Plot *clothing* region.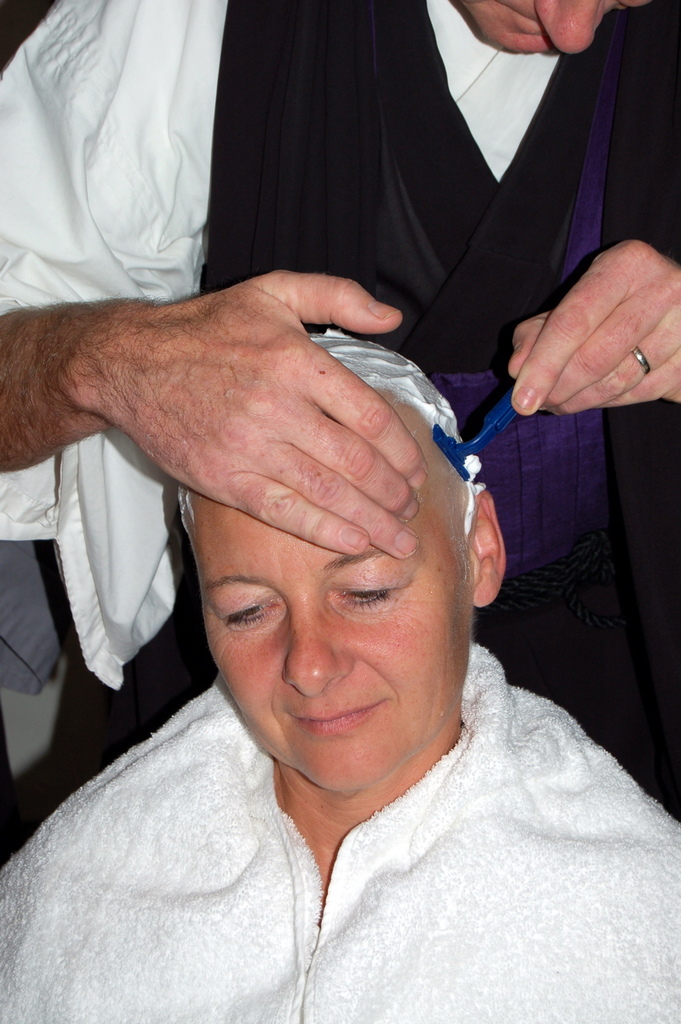
Plotted at detection(0, 0, 680, 698).
